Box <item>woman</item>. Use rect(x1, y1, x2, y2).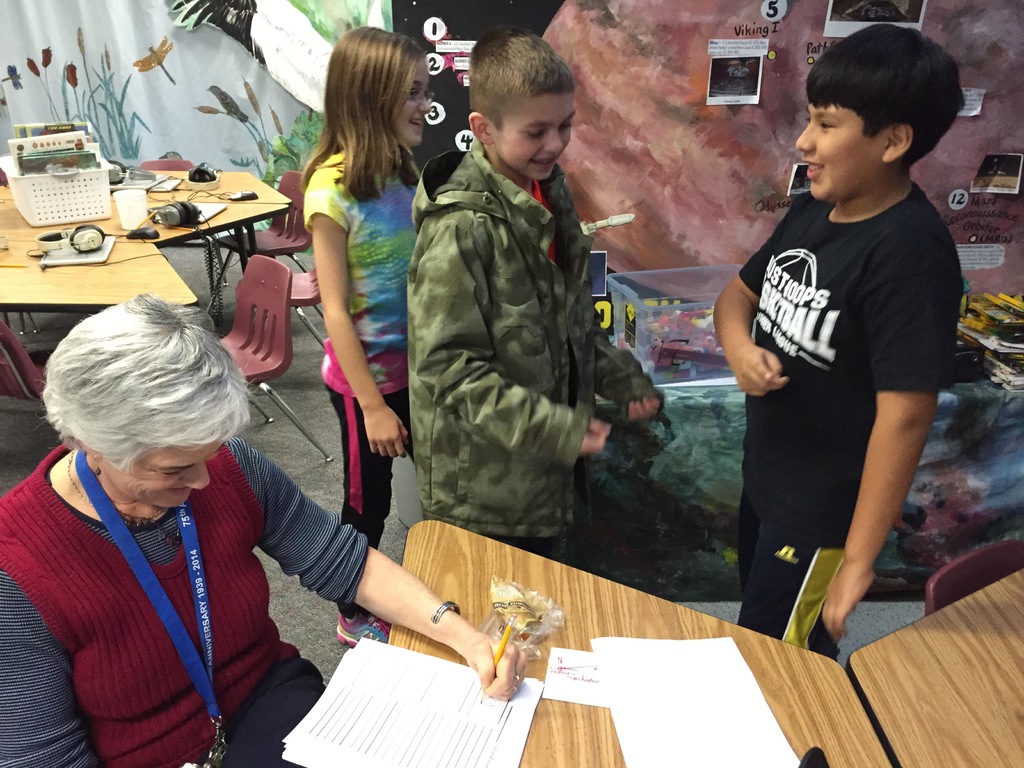
rect(0, 288, 530, 767).
